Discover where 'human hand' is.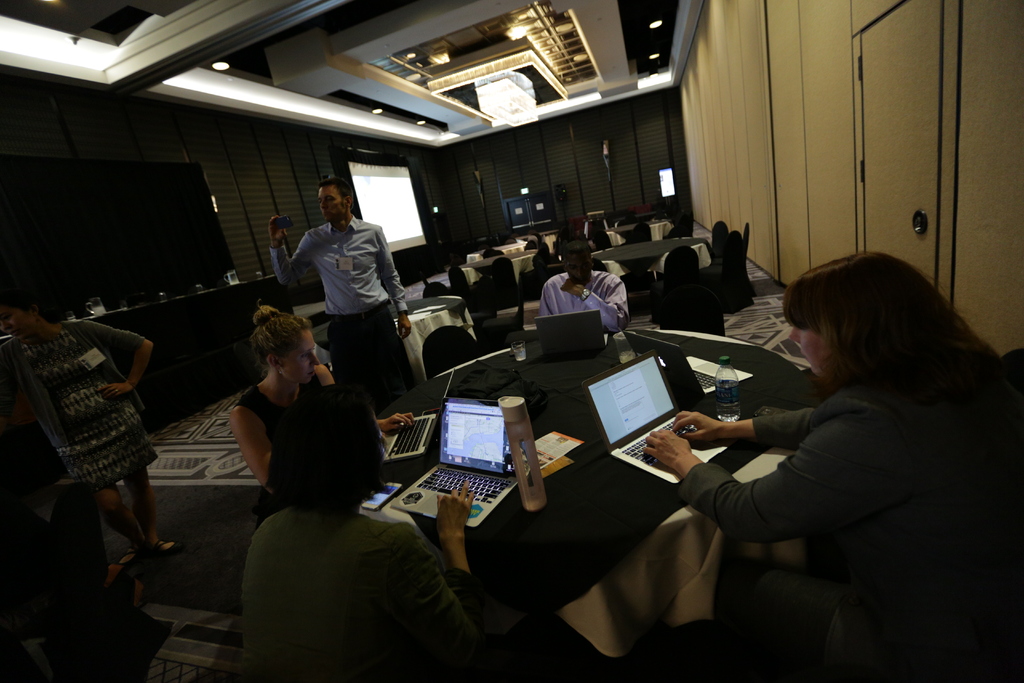
Discovered at BBox(268, 214, 288, 248).
